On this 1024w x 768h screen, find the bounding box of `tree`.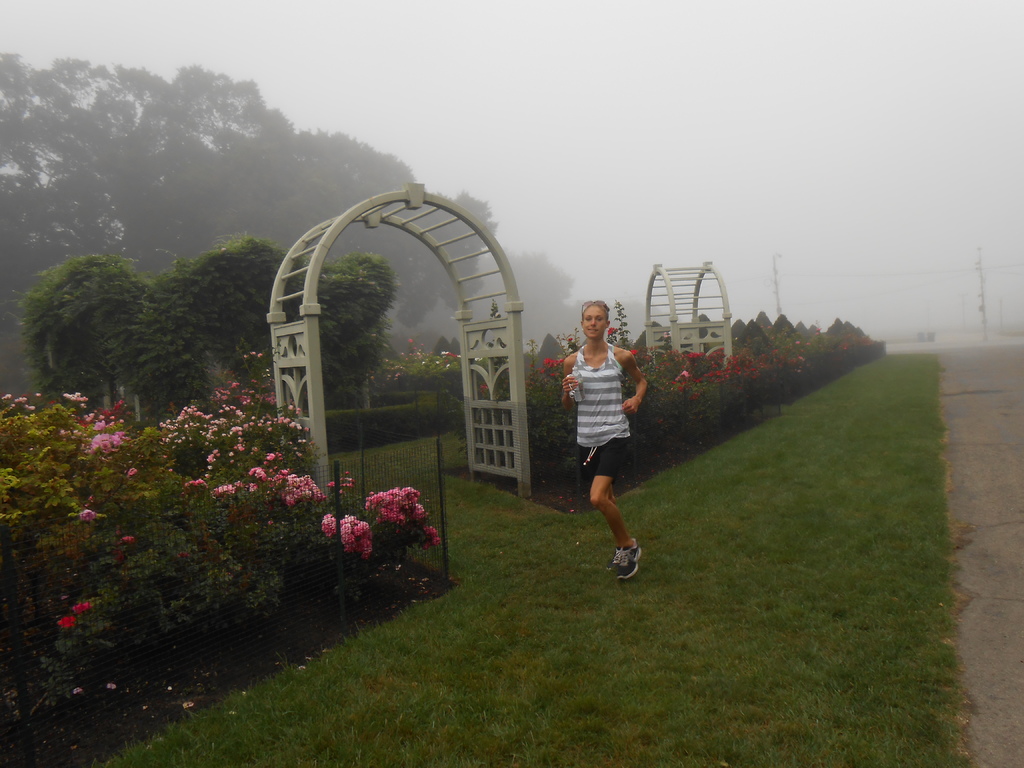
Bounding box: l=0, t=49, r=500, b=349.
